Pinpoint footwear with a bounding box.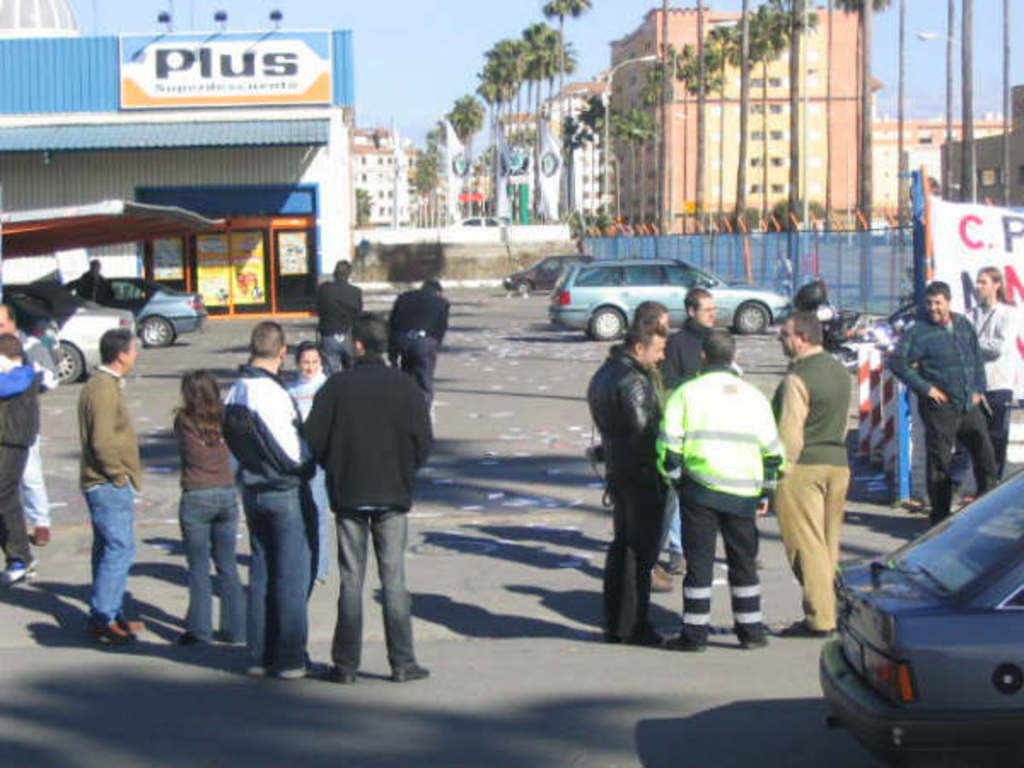
(387,660,428,679).
